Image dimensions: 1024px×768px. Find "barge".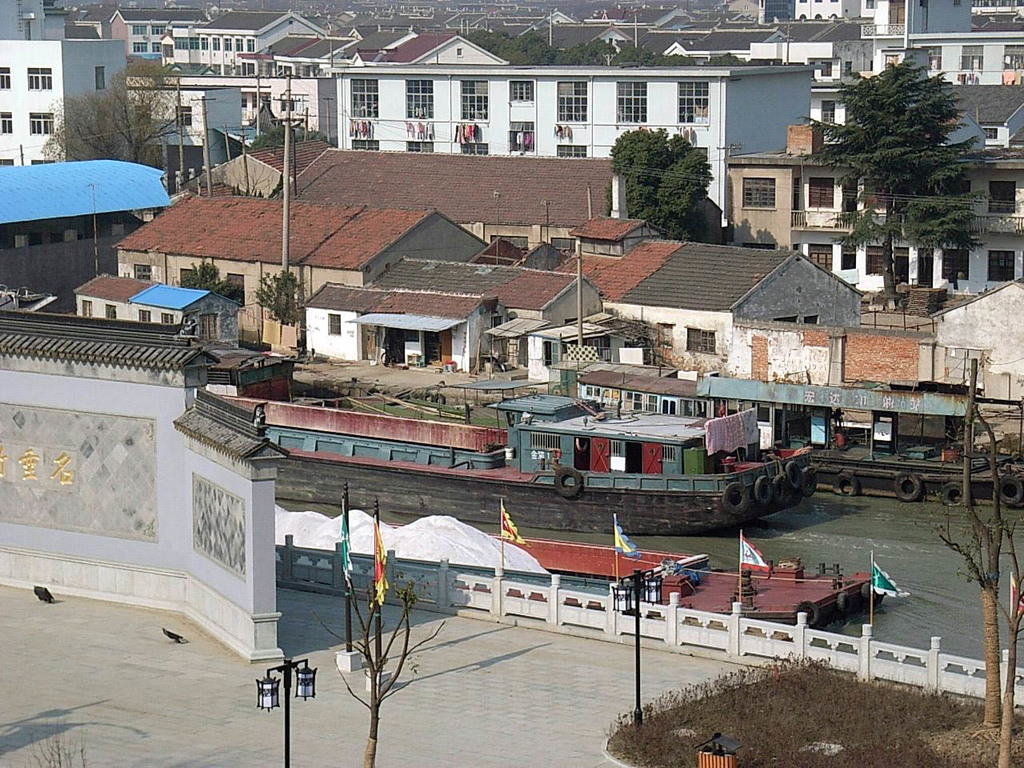
{"x1": 271, "y1": 506, "x2": 887, "y2": 639}.
